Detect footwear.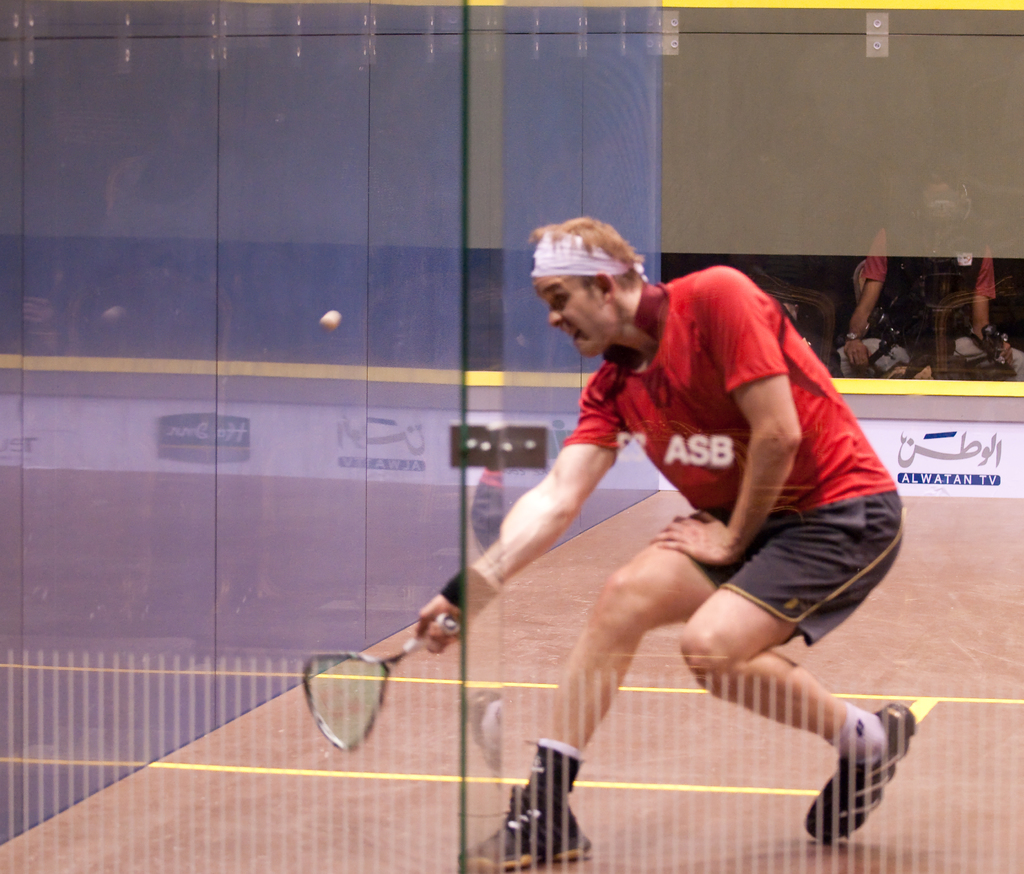
Detected at [x1=810, y1=694, x2=908, y2=839].
